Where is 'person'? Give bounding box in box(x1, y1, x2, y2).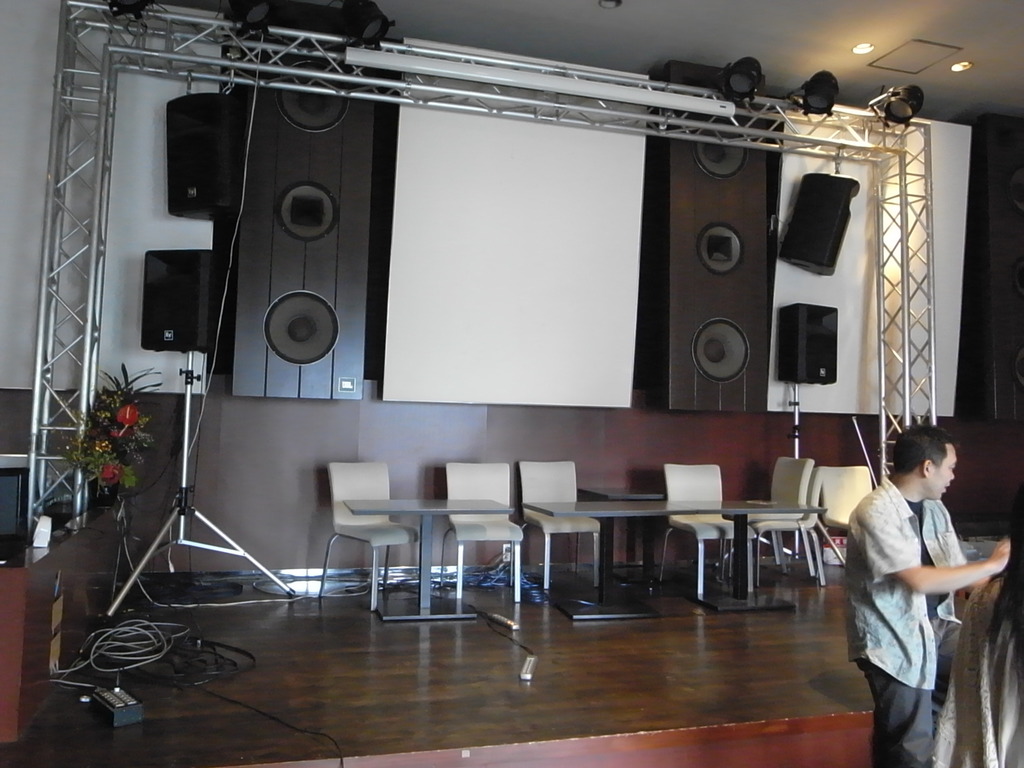
box(841, 407, 987, 756).
